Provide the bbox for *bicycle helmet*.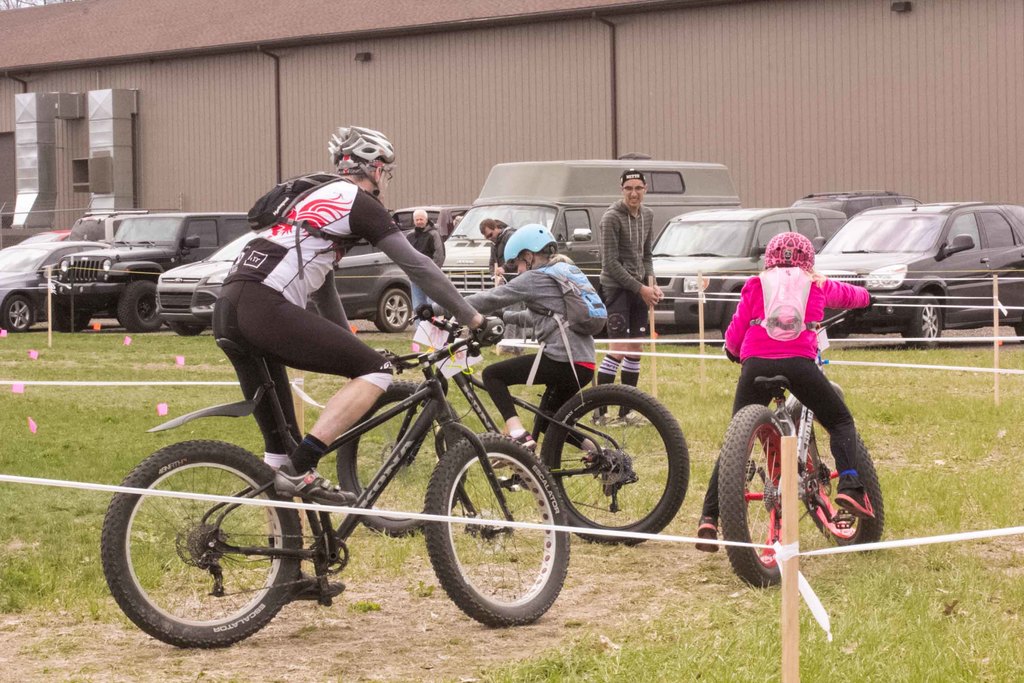
{"left": 763, "top": 234, "right": 809, "bottom": 269}.
